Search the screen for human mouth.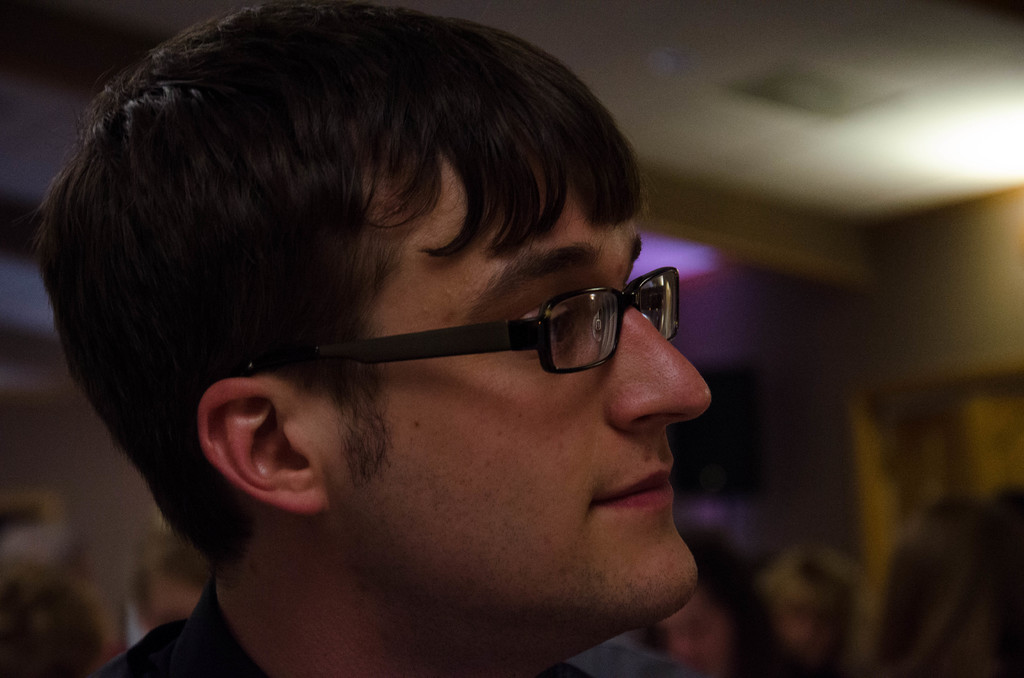
Found at region(595, 460, 676, 508).
